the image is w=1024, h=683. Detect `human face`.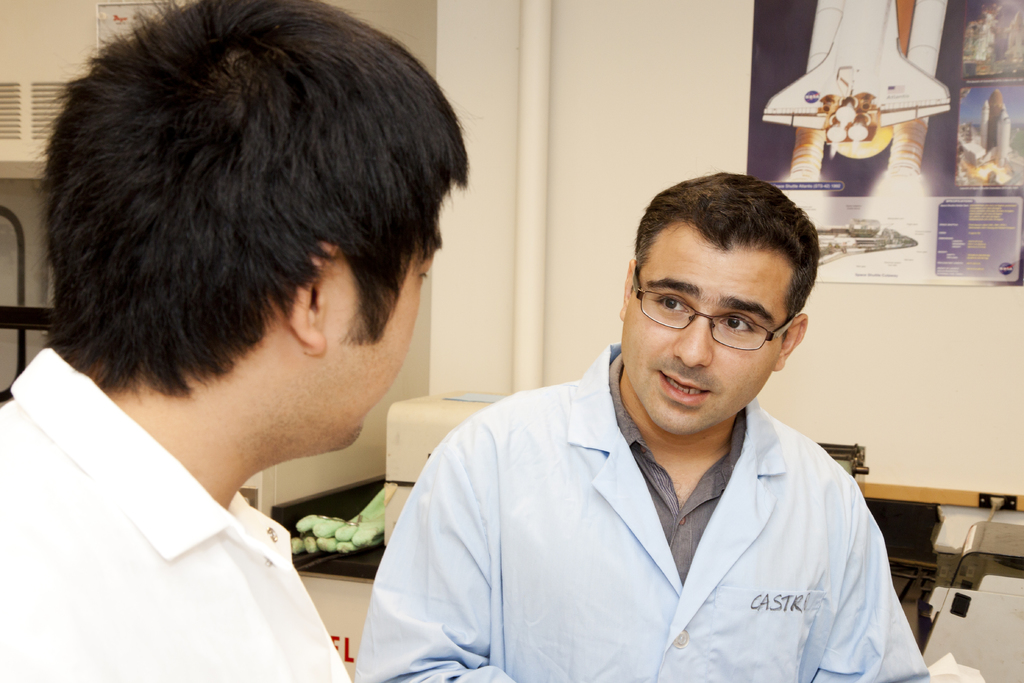
Detection: [323, 216, 438, 450].
